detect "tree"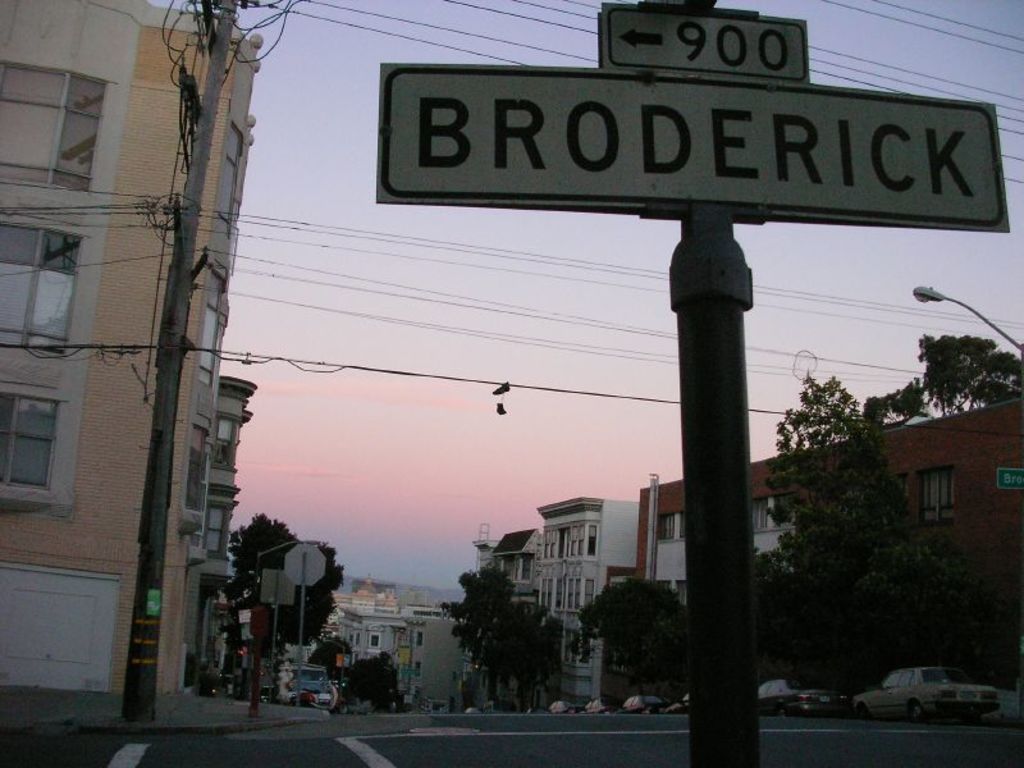
<region>495, 602, 577, 685</region>
